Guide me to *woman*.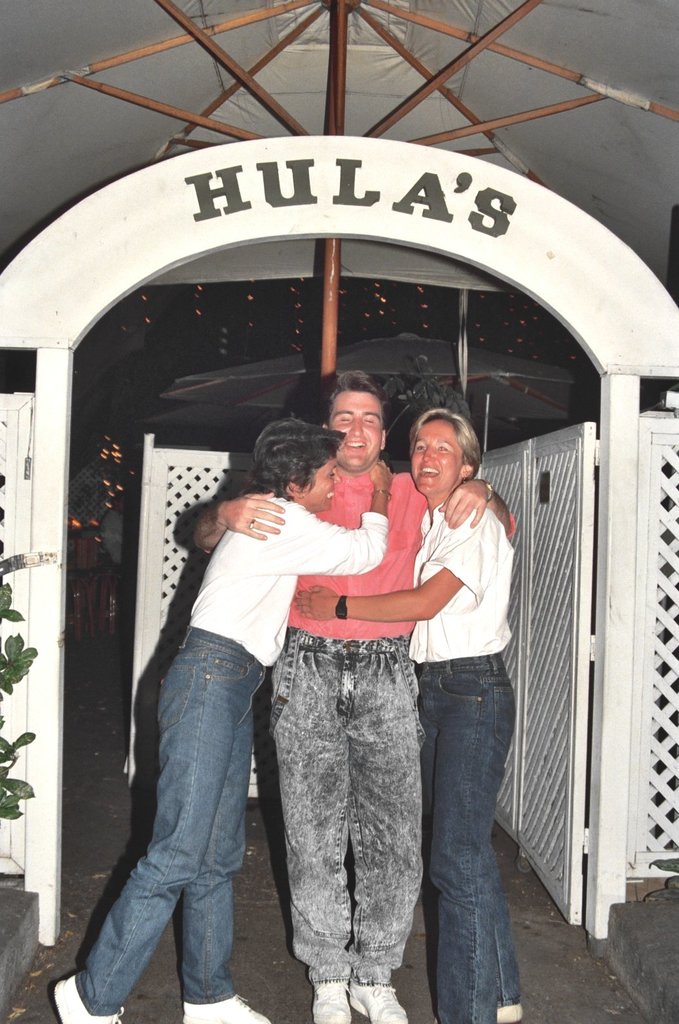
Guidance: [73,414,369,1023].
